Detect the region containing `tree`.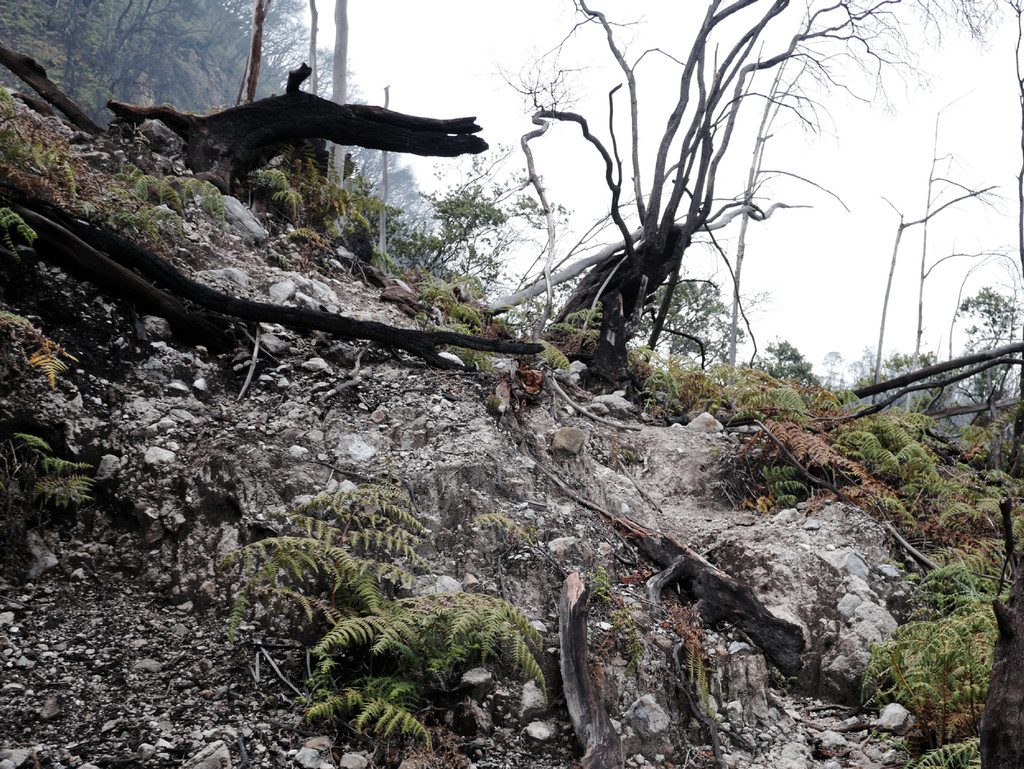
pyautogui.locateOnScreen(306, 0, 321, 95).
